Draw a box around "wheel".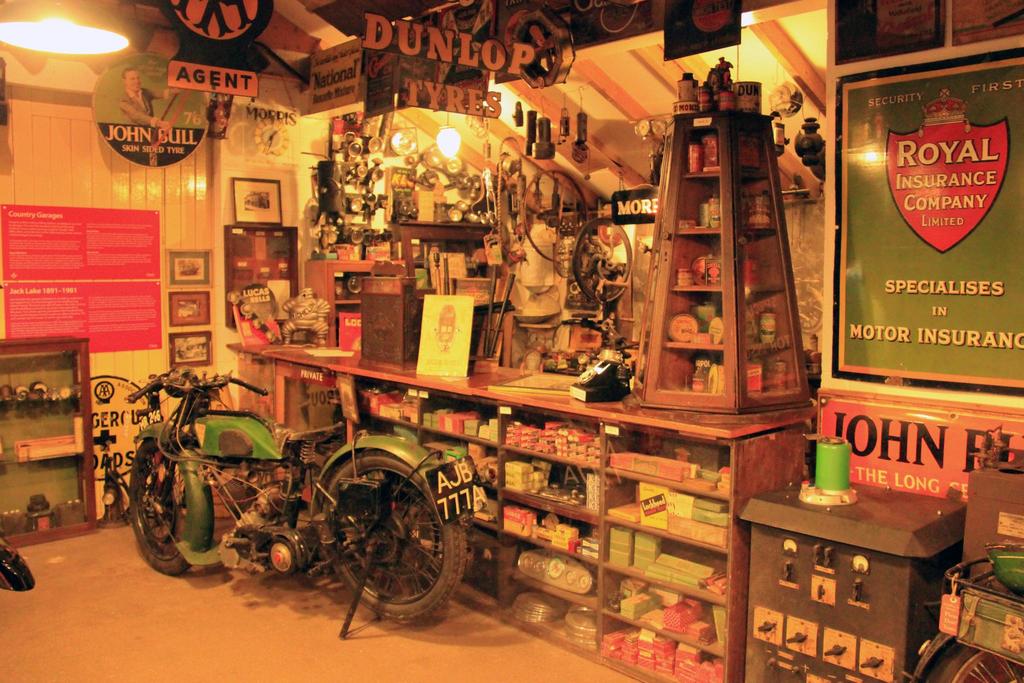
[129, 433, 202, 579].
